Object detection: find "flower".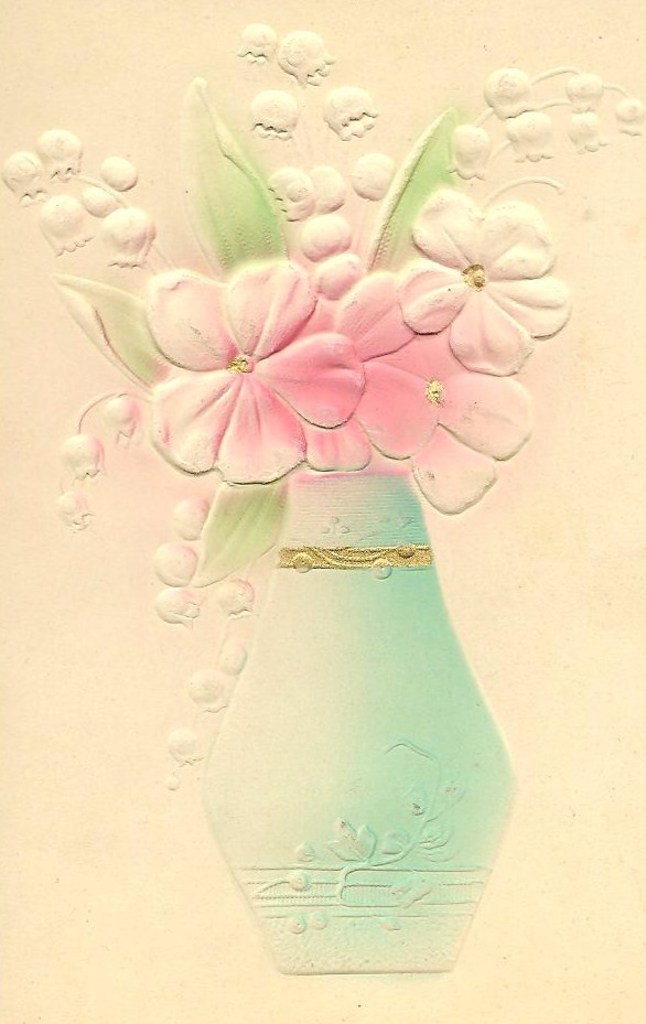
bbox=[53, 484, 95, 533].
